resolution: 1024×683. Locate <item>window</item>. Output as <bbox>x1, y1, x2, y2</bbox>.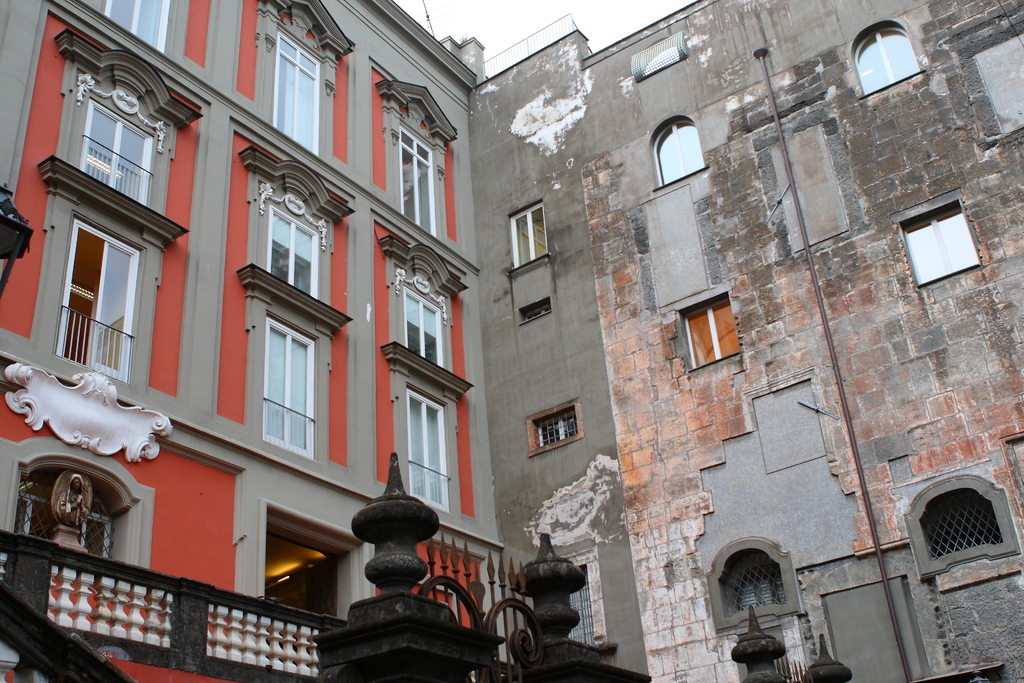
<bbox>522, 400, 575, 452</bbox>.
